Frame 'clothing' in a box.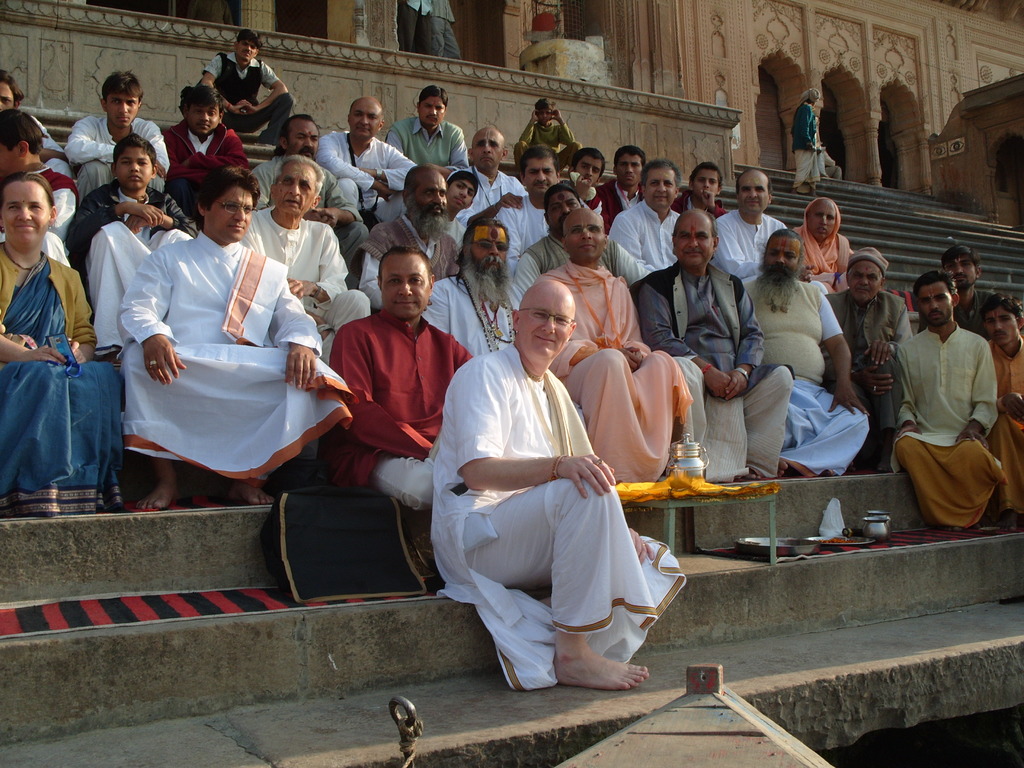
x1=788, y1=217, x2=851, y2=278.
